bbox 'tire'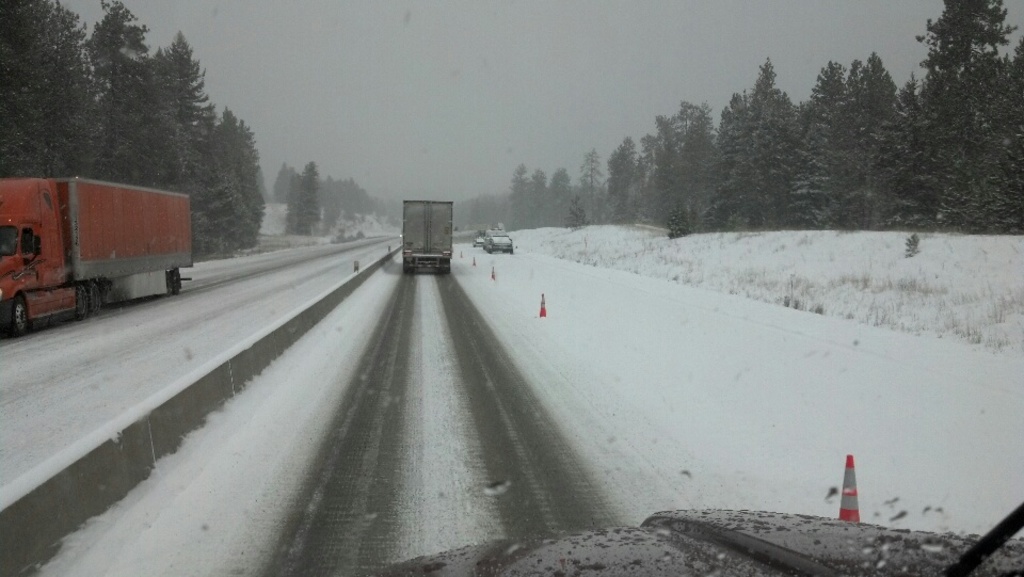
pyautogui.locateOnScreen(69, 286, 85, 318)
